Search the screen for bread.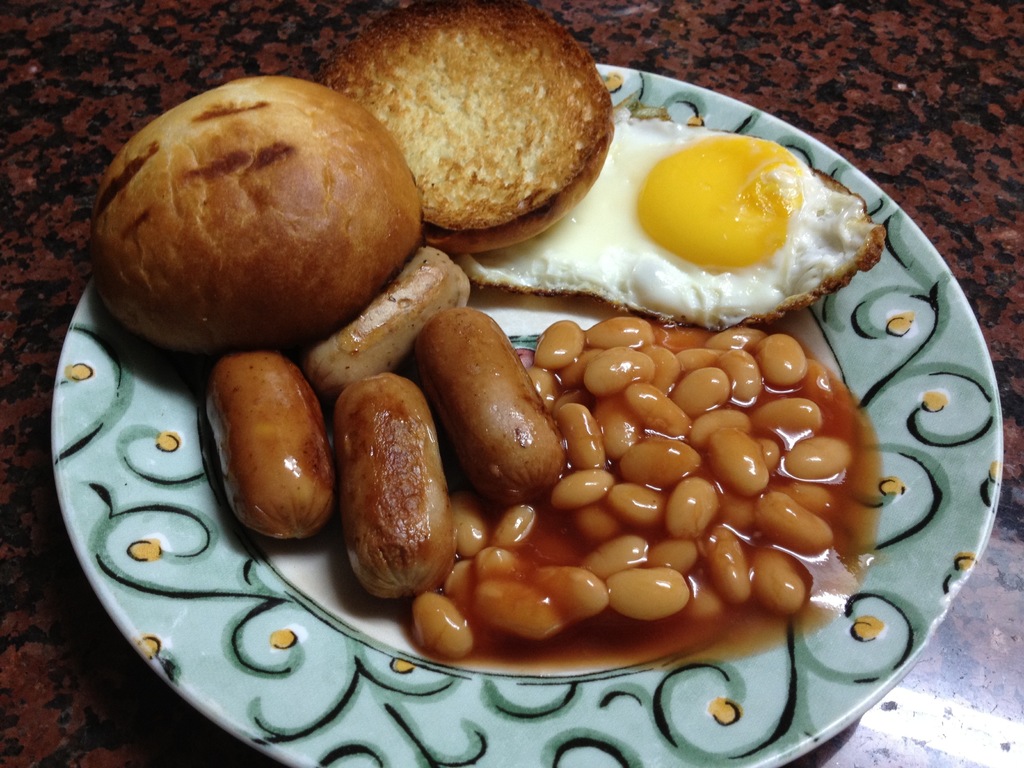
Found at select_region(90, 81, 423, 346).
